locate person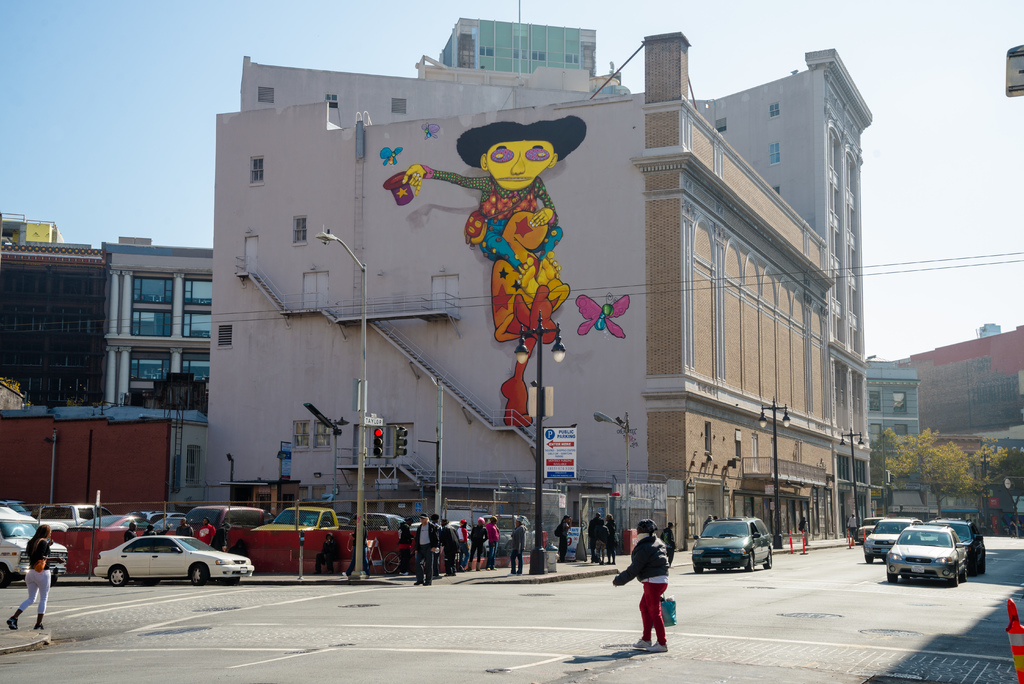
{"x1": 582, "y1": 512, "x2": 610, "y2": 576}
